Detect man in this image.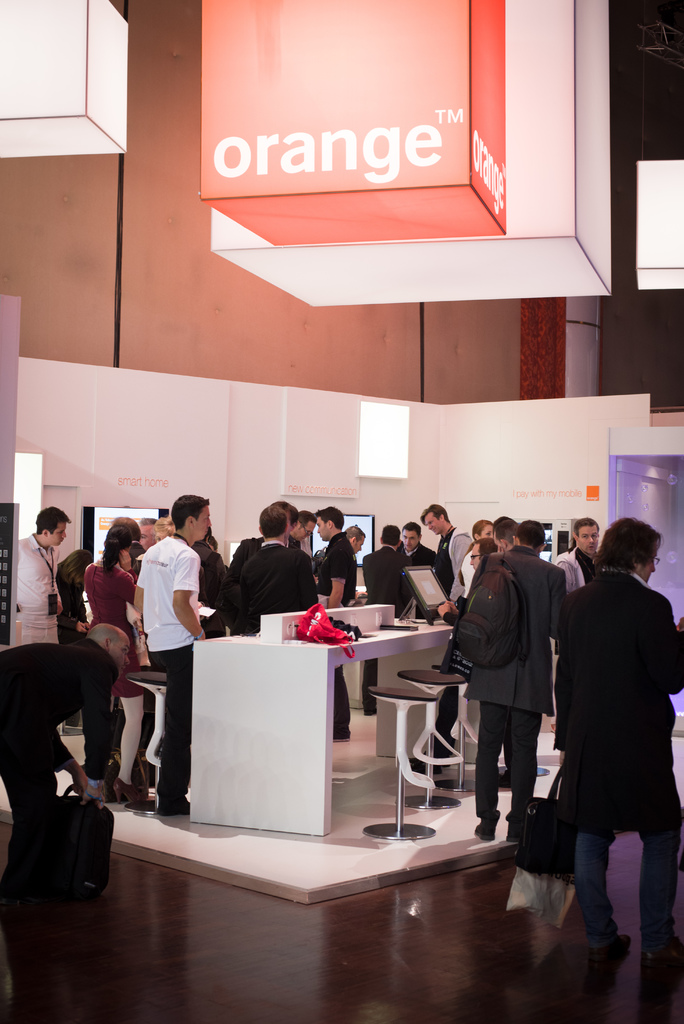
Detection: Rect(408, 502, 499, 751).
